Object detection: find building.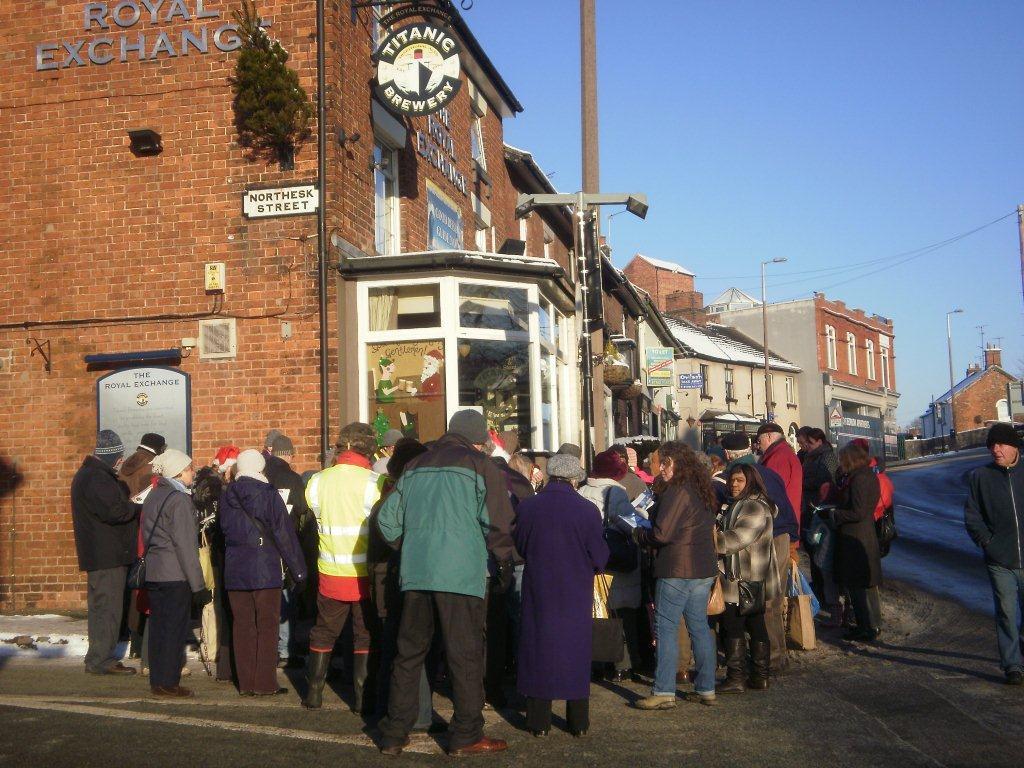
locate(0, 0, 654, 616).
